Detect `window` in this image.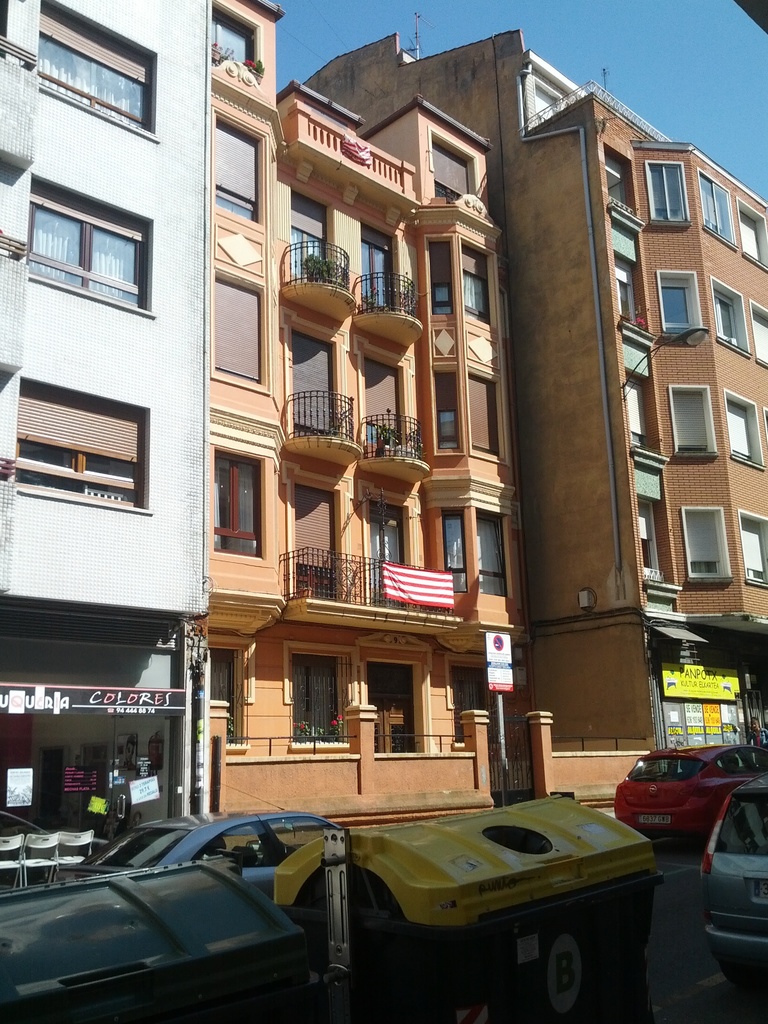
Detection: bbox=[460, 242, 489, 326].
